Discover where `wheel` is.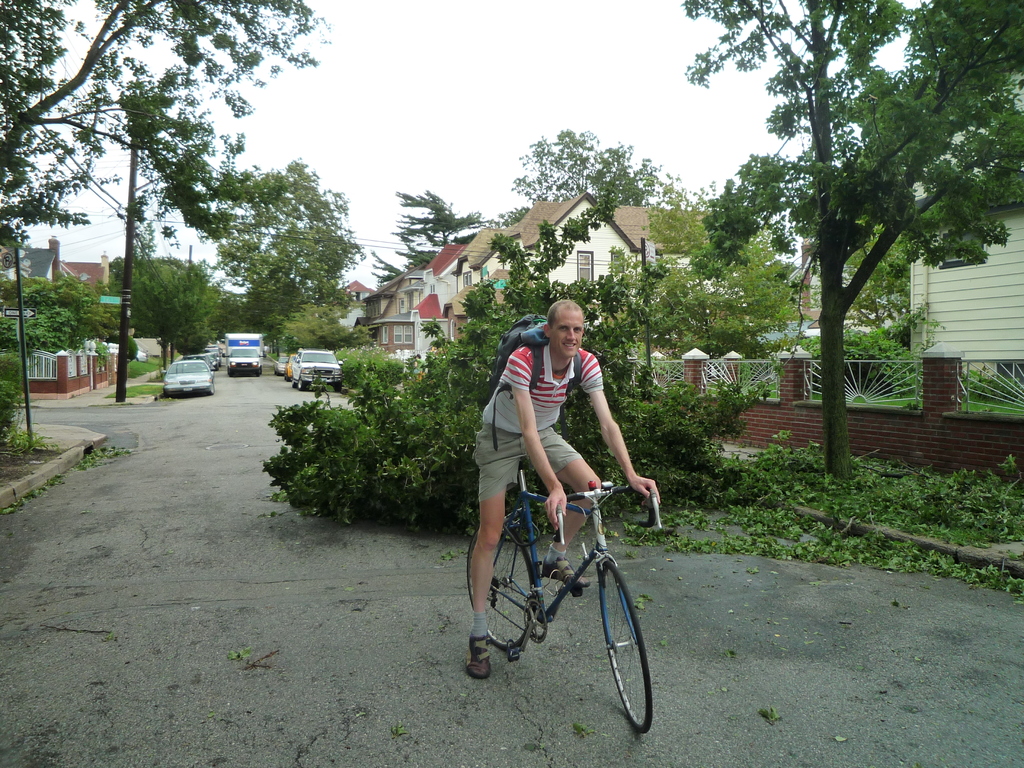
Discovered at (255, 370, 259, 377).
